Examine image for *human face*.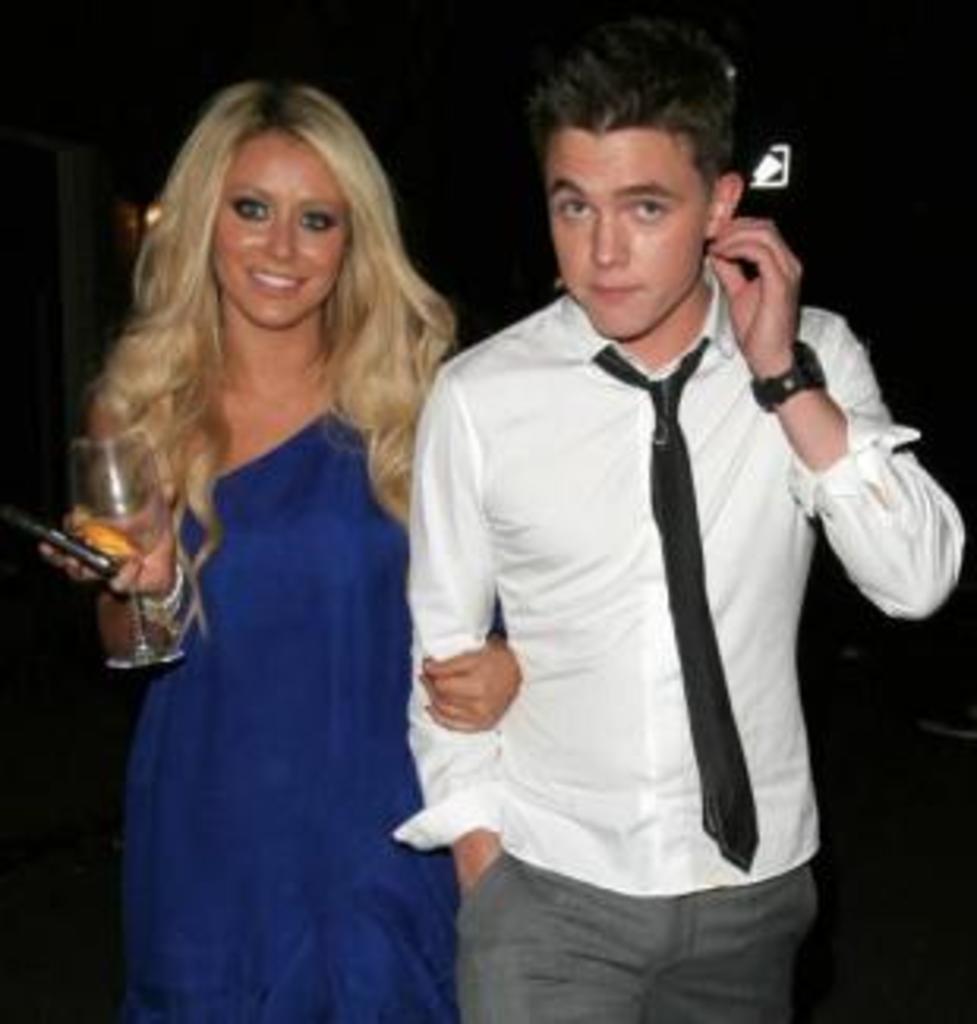
Examination result: left=548, top=132, right=709, bottom=340.
